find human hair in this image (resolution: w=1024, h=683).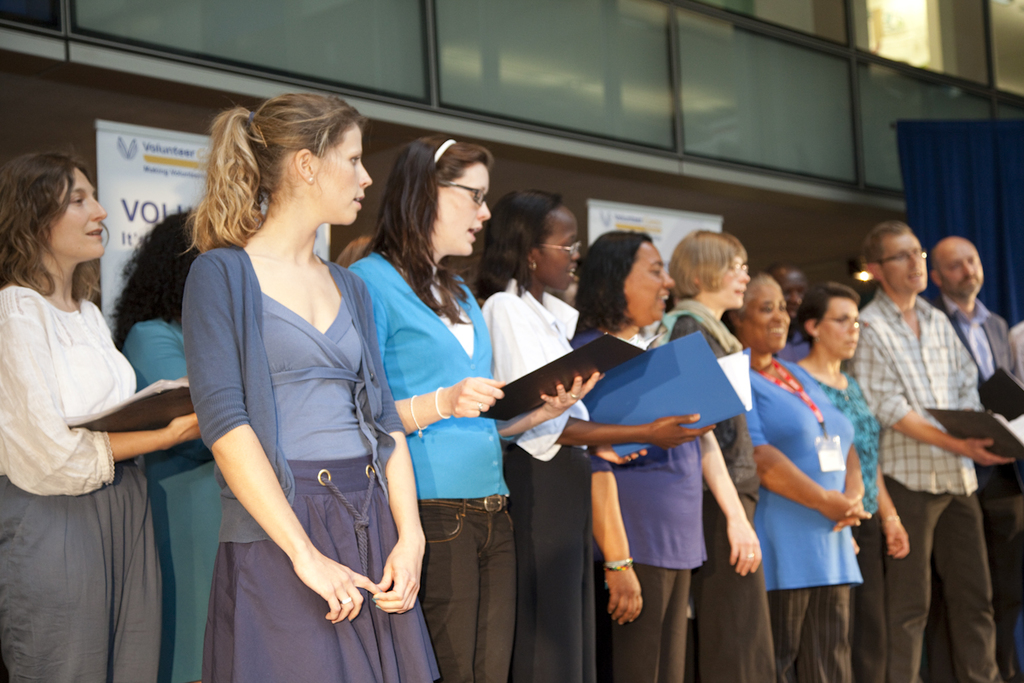
354, 135, 494, 318.
